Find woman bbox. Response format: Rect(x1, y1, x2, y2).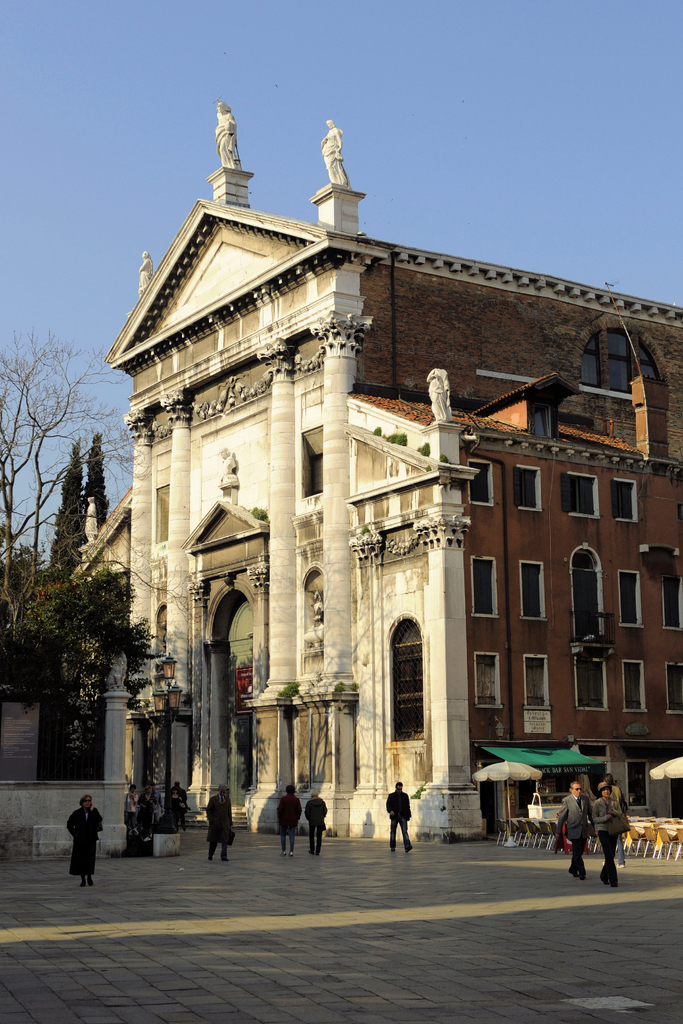
Rect(126, 783, 138, 832).
